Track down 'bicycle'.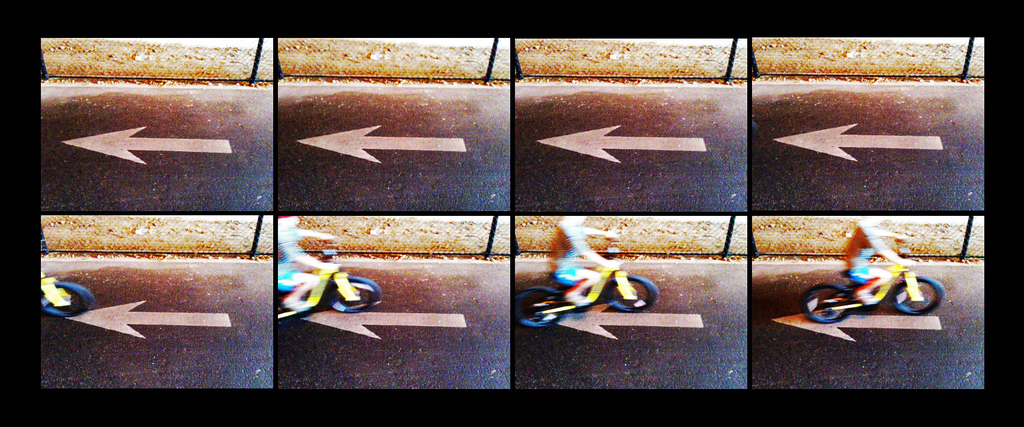
Tracked to region(513, 240, 658, 326).
